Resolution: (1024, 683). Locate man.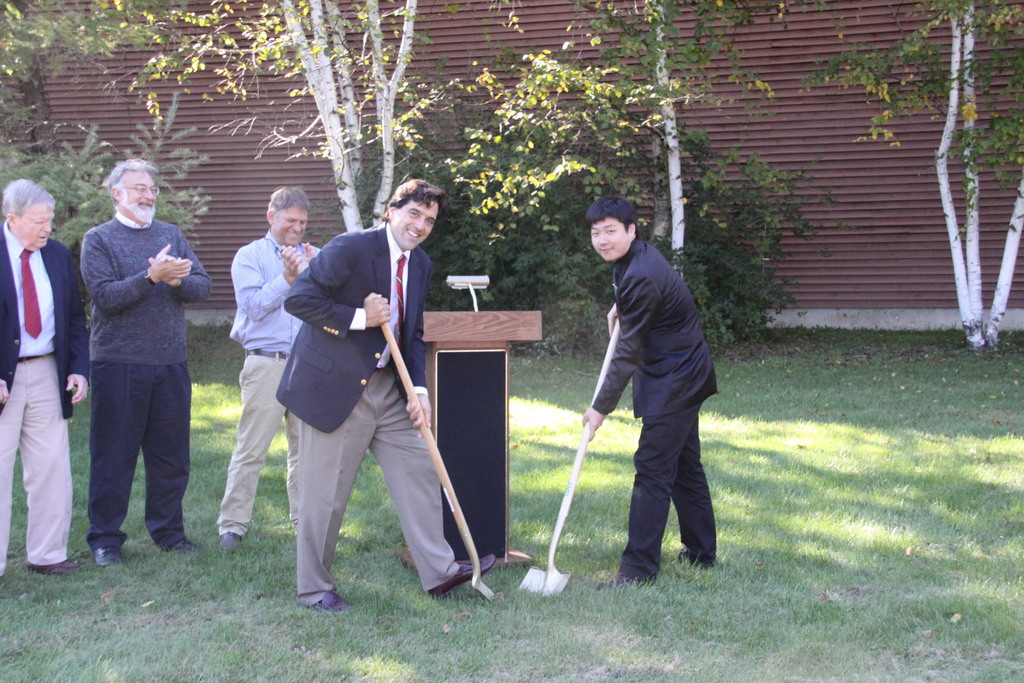
1/176/89/580.
